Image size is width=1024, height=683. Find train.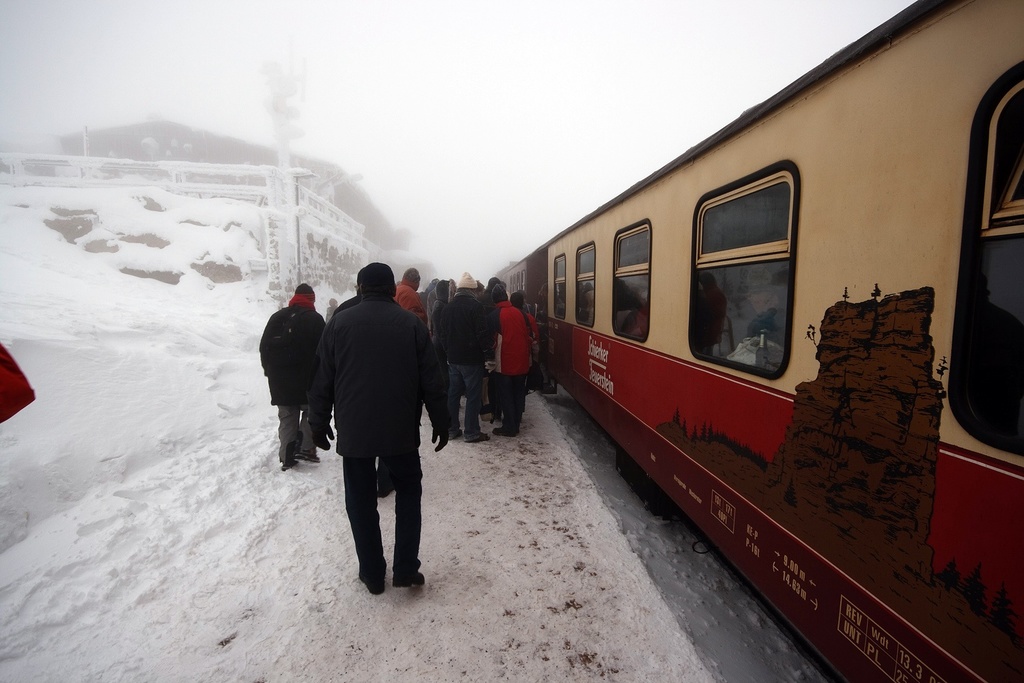
box=[492, 0, 1023, 682].
